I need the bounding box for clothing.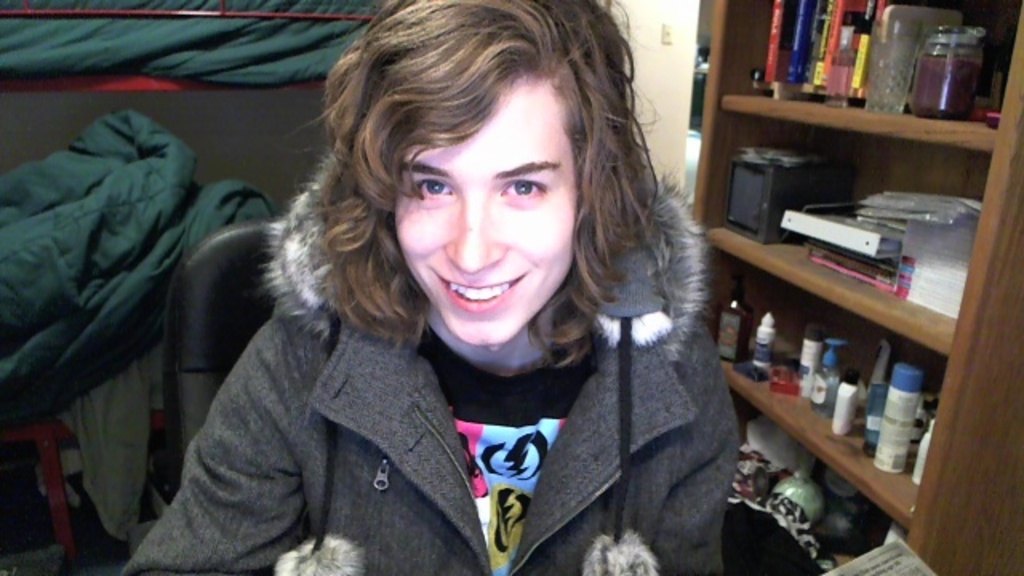
Here it is: (x1=118, y1=146, x2=734, y2=574).
